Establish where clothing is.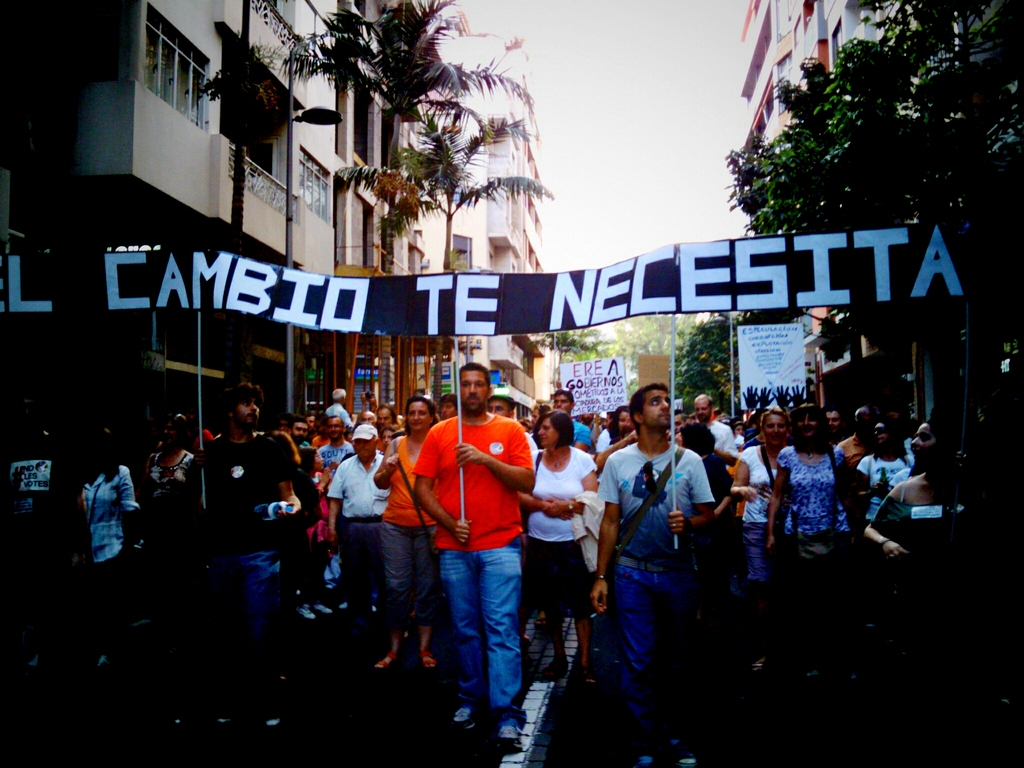
Established at <box>838,437,904,585</box>.
